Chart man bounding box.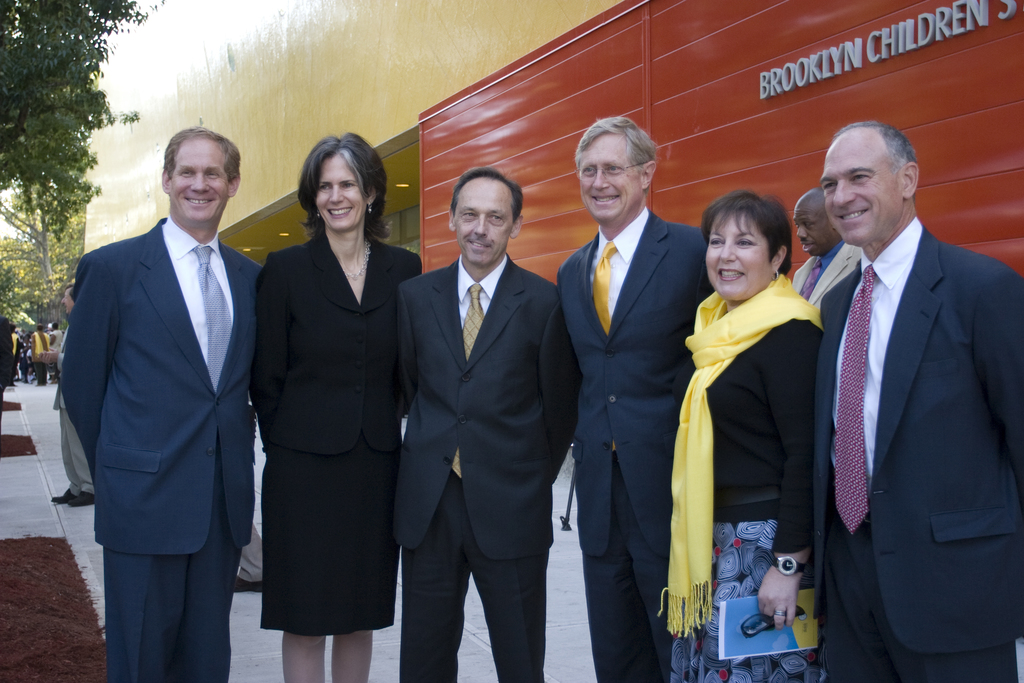
Charted: (555,114,703,682).
